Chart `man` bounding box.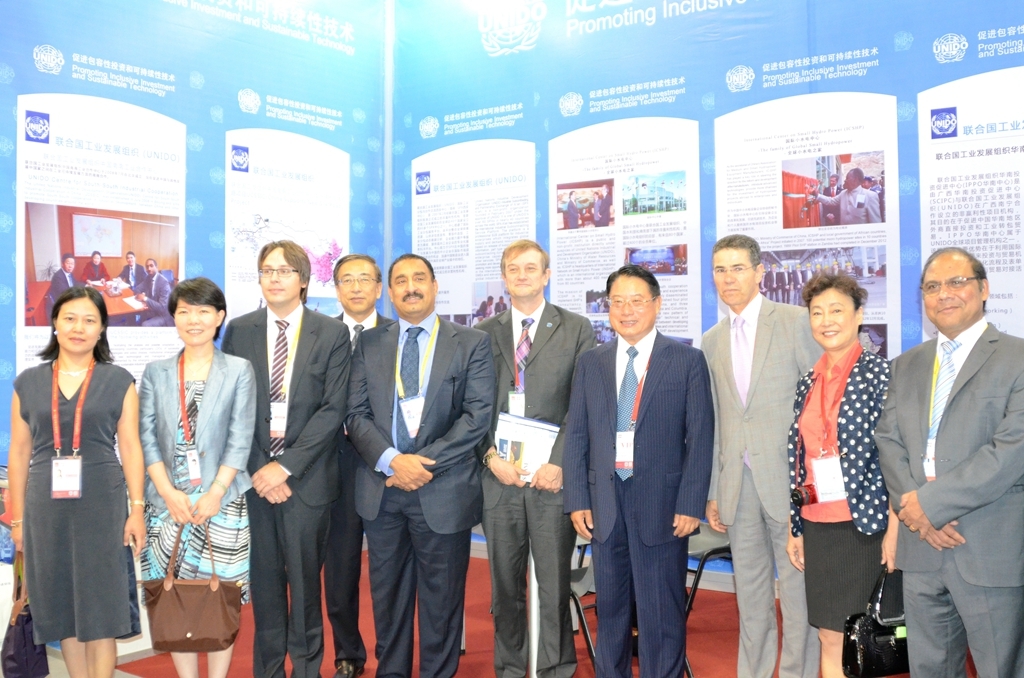
Charted: (x1=819, y1=172, x2=843, y2=223).
